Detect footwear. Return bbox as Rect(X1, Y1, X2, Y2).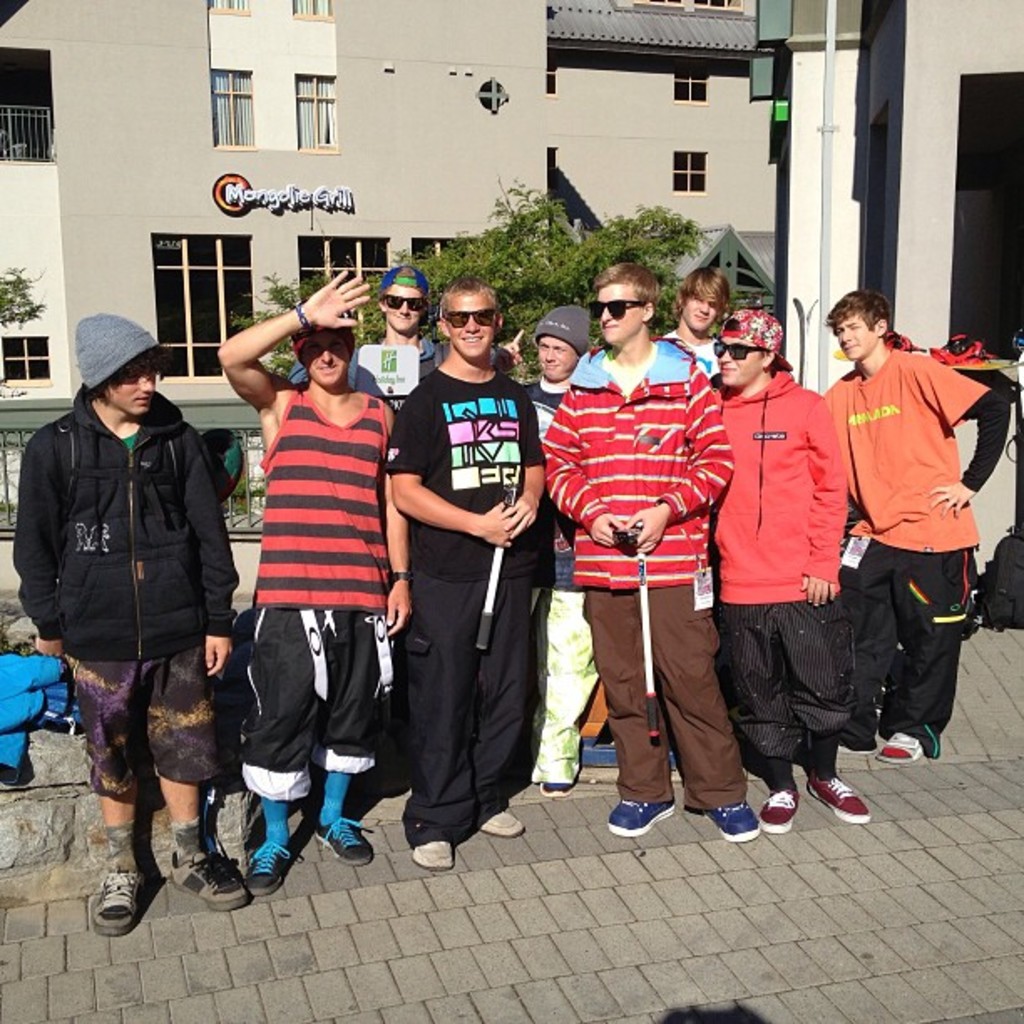
Rect(316, 810, 381, 867).
